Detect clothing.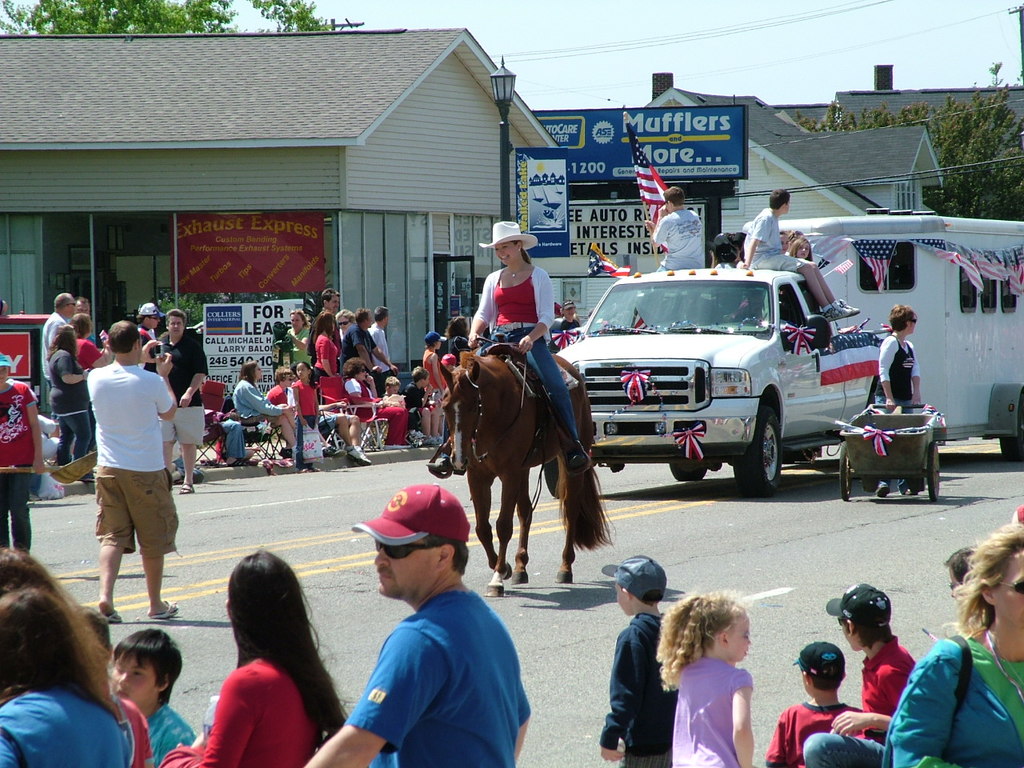
Detected at <box>46,347,97,473</box>.
